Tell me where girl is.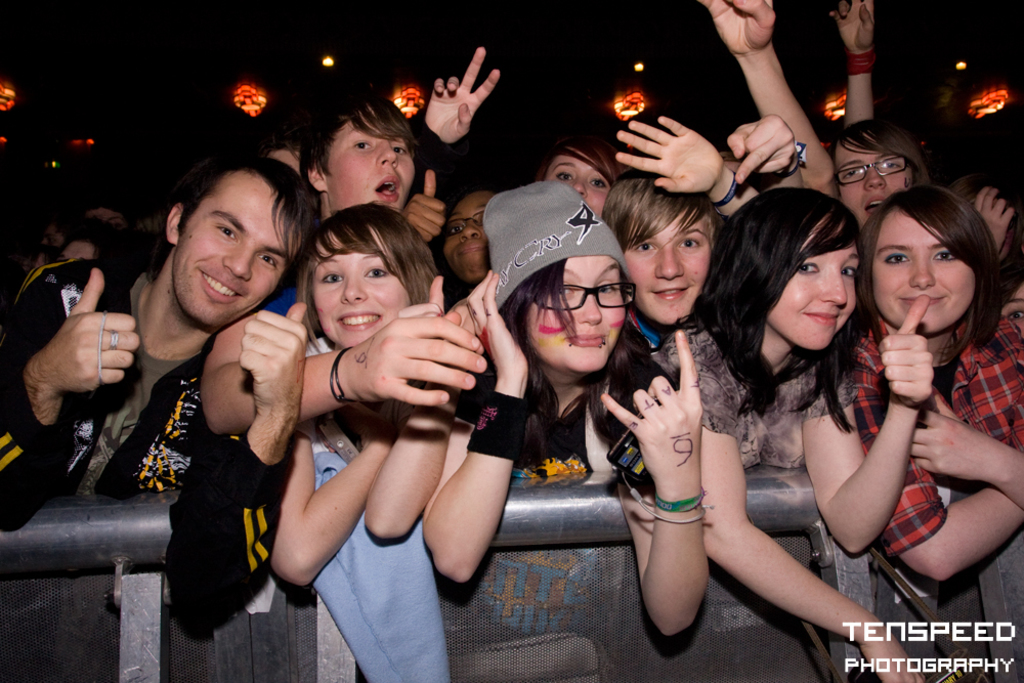
girl is at detection(654, 185, 924, 682).
